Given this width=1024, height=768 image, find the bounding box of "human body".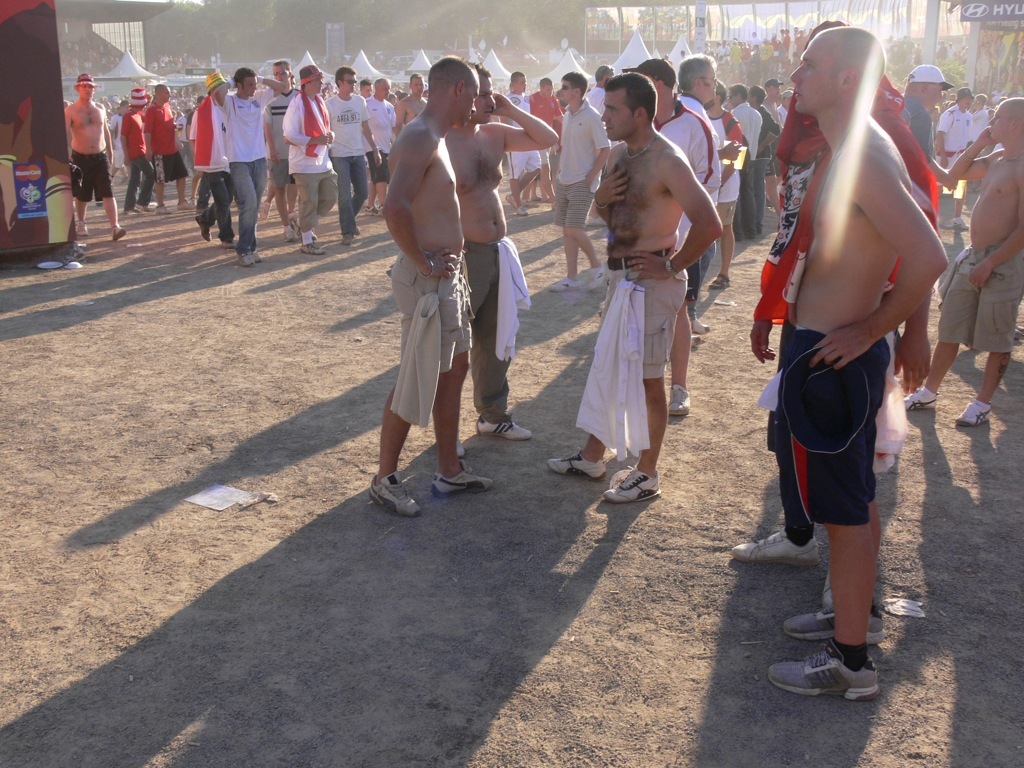
rect(385, 120, 483, 515).
